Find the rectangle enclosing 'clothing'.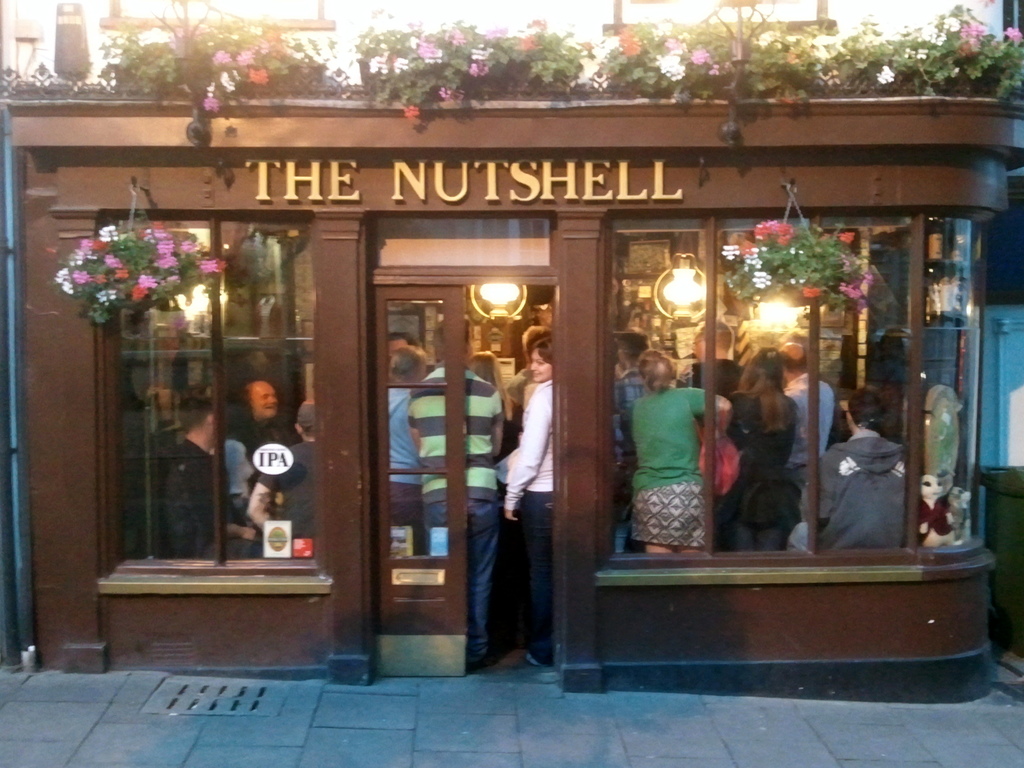
bbox=(801, 427, 916, 544).
